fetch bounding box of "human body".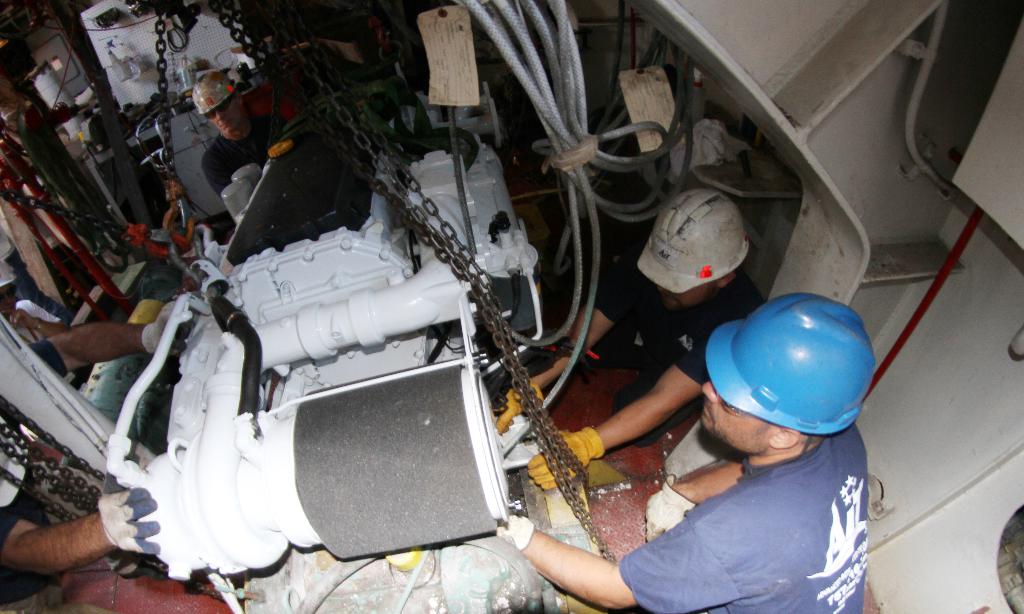
Bbox: x1=606 y1=314 x2=906 y2=606.
